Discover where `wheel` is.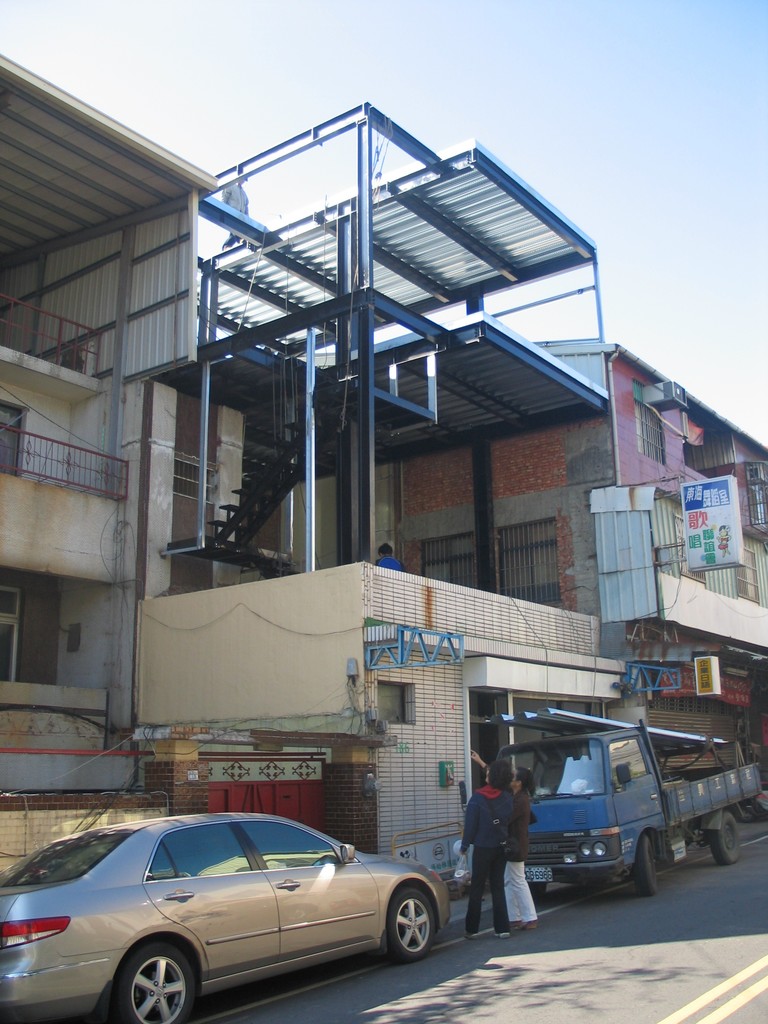
Discovered at <region>636, 836, 656, 898</region>.
